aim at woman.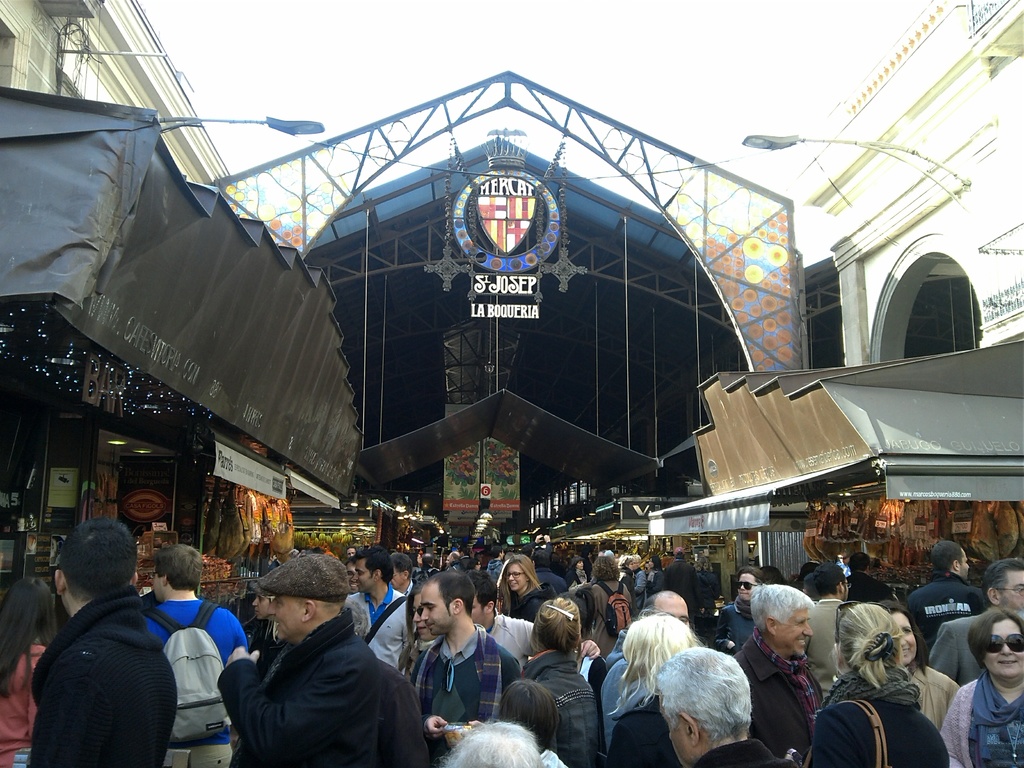
Aimed at 511, 591, 600, 767.
